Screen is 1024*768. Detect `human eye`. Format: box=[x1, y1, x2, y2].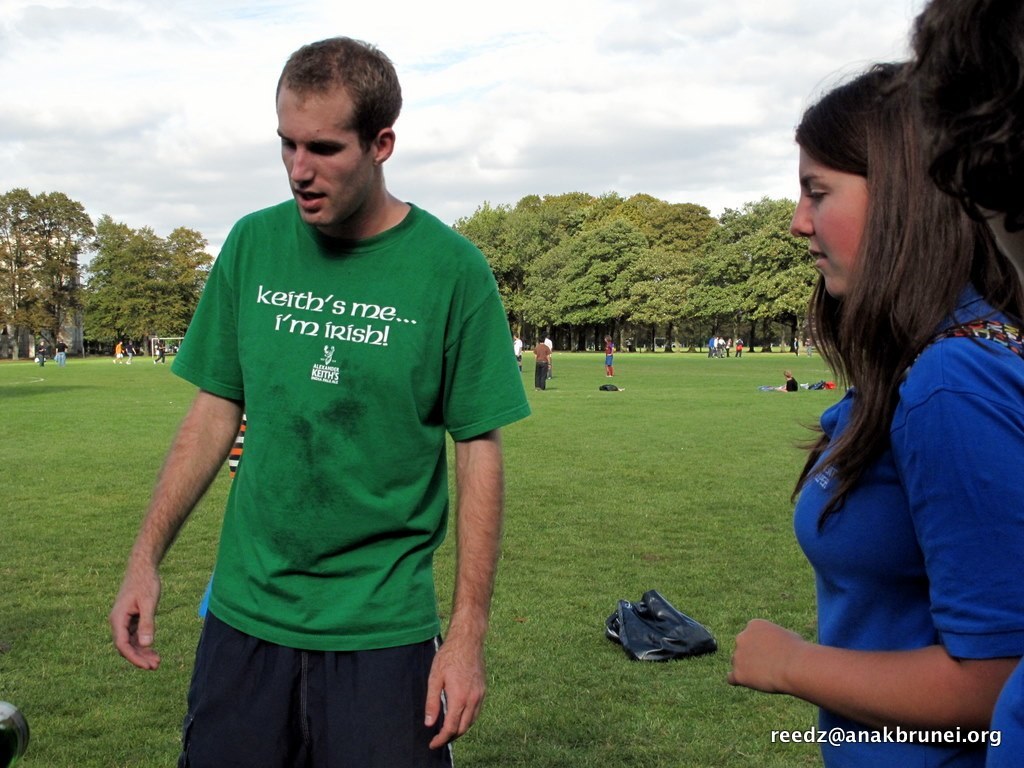
box=[802, 181, 834, 210].
